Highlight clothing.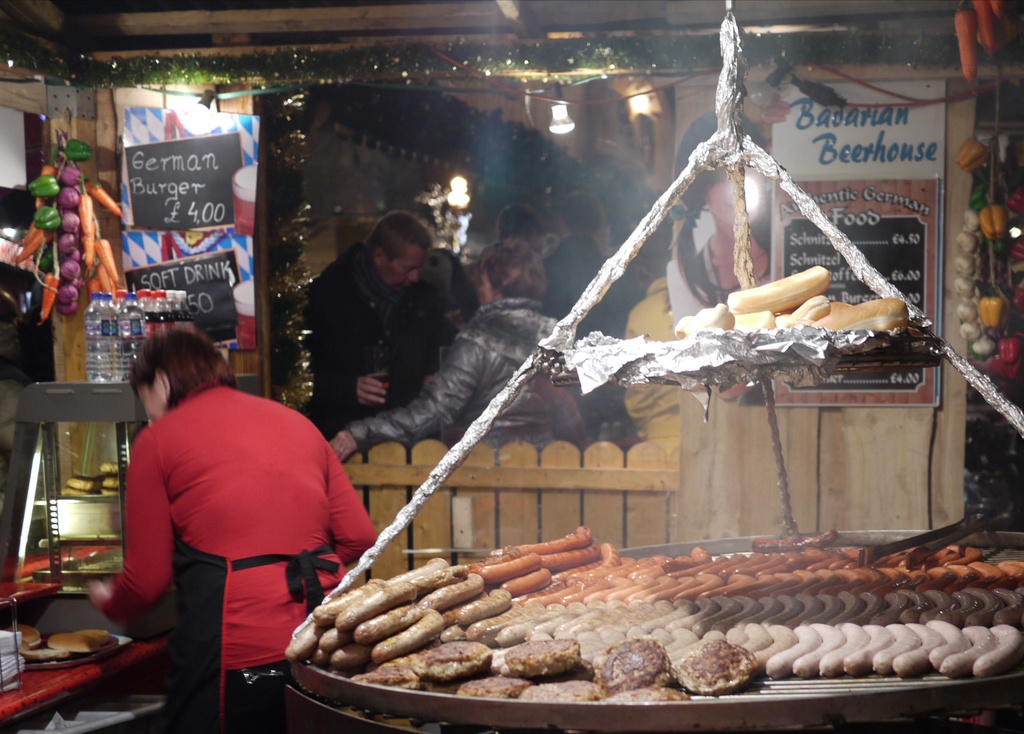
Highlighted region: {"x1": 334, "y1": 291, "x2": 561, "y2": 464}.
